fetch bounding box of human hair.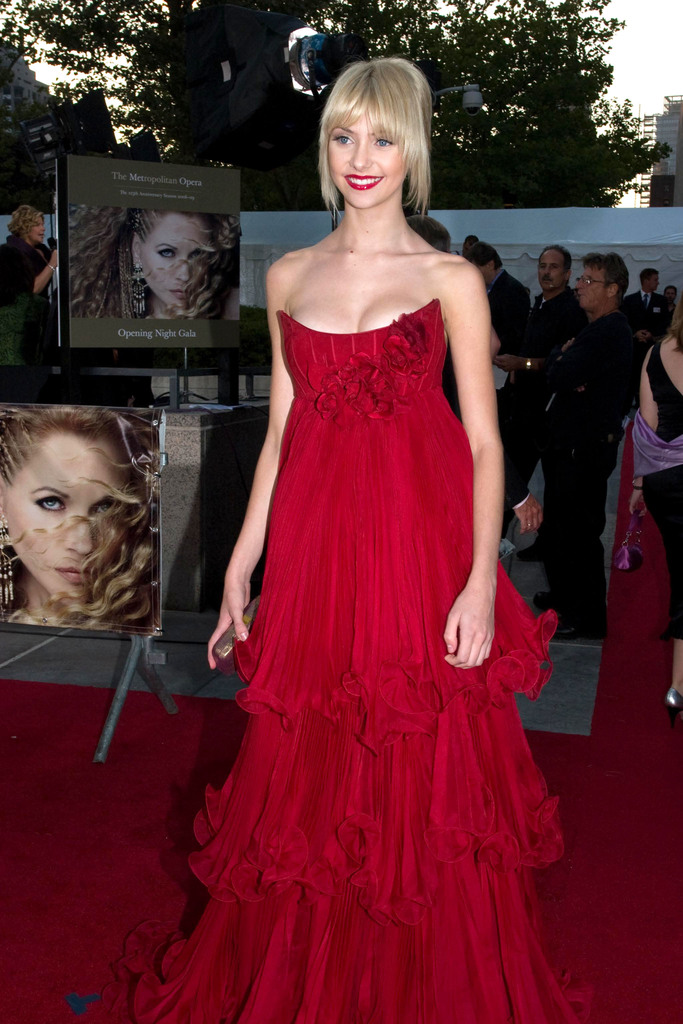
Bbox: locate(409, 216, 453, 253).
